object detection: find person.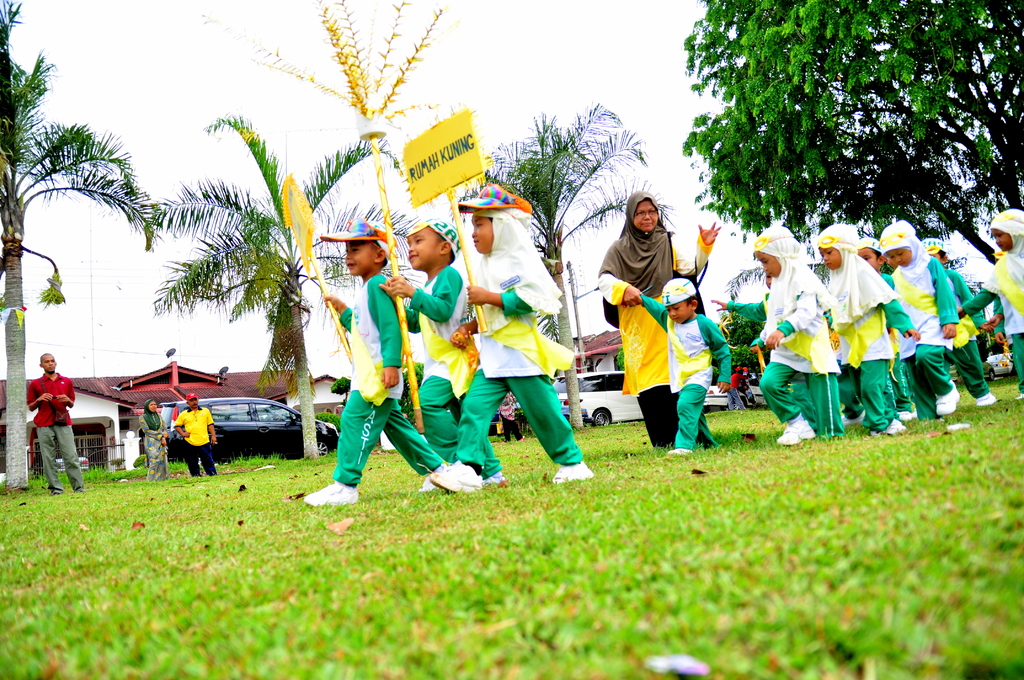
detection(300, 219, 448, 508).
